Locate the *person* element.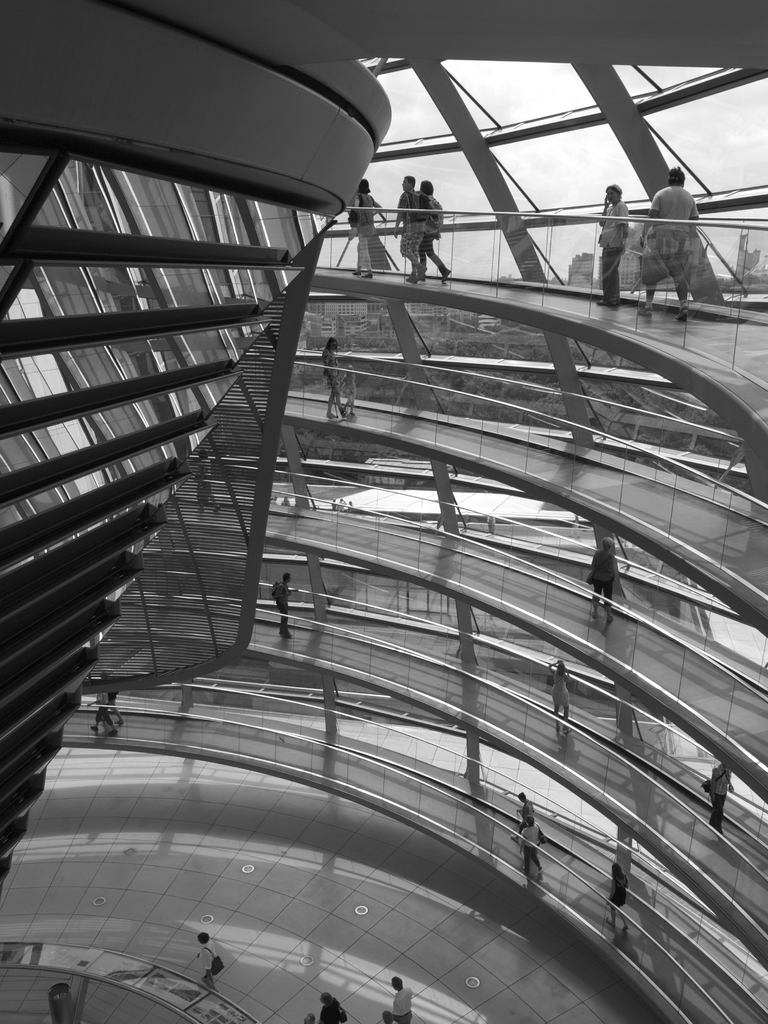
Element bbox: 605:860:632:929.
